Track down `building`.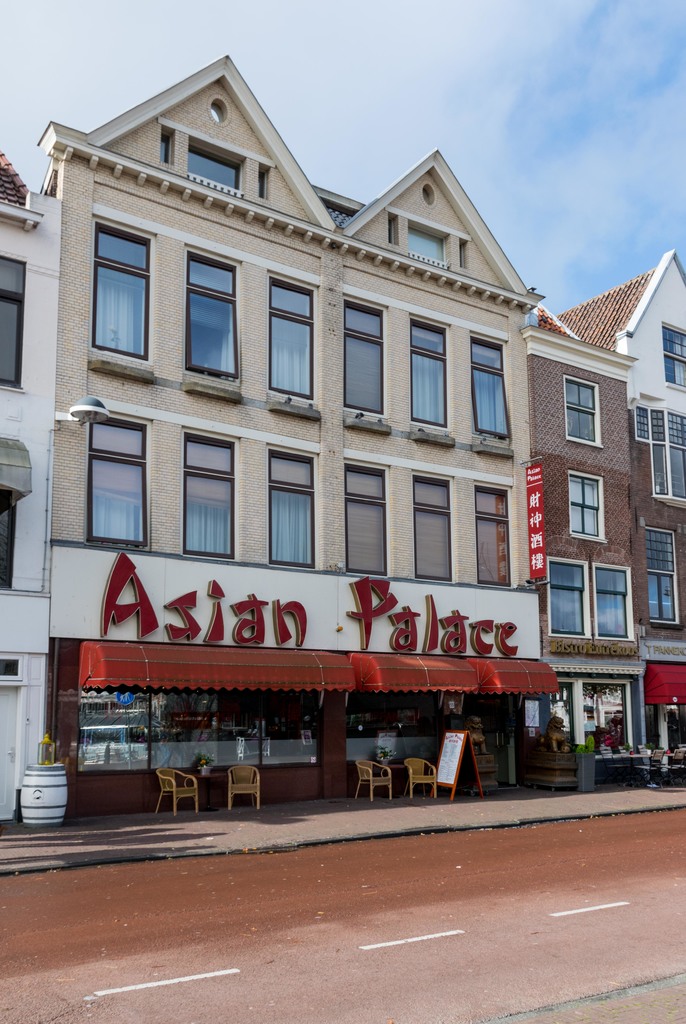
Tracked to 557:253:685:772.
